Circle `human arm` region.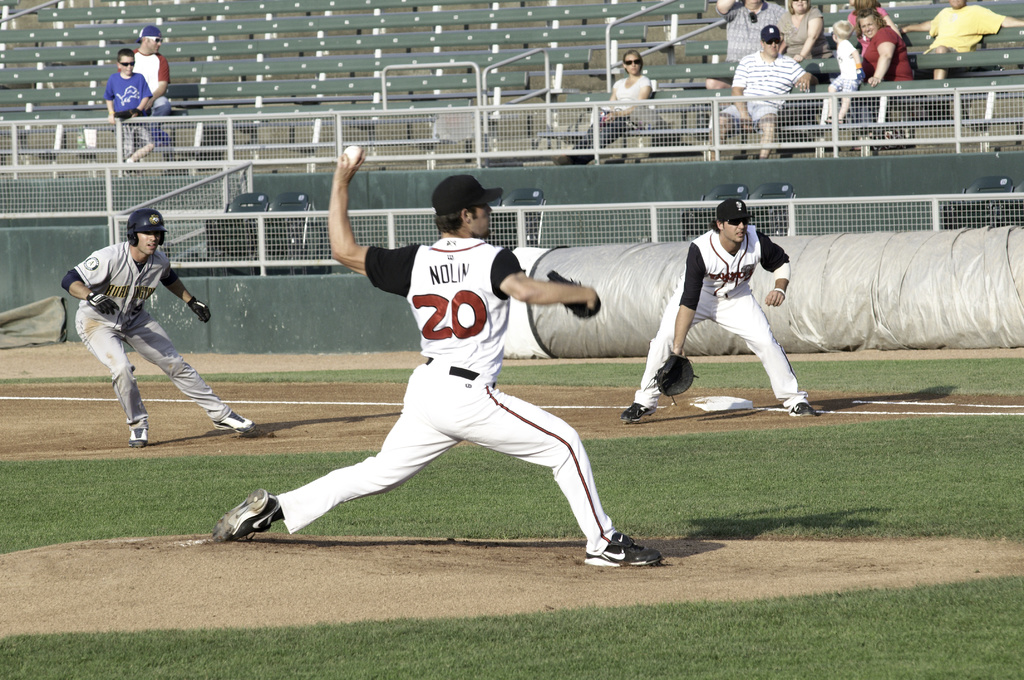
Region: detection(64, 251, 120, 316).
